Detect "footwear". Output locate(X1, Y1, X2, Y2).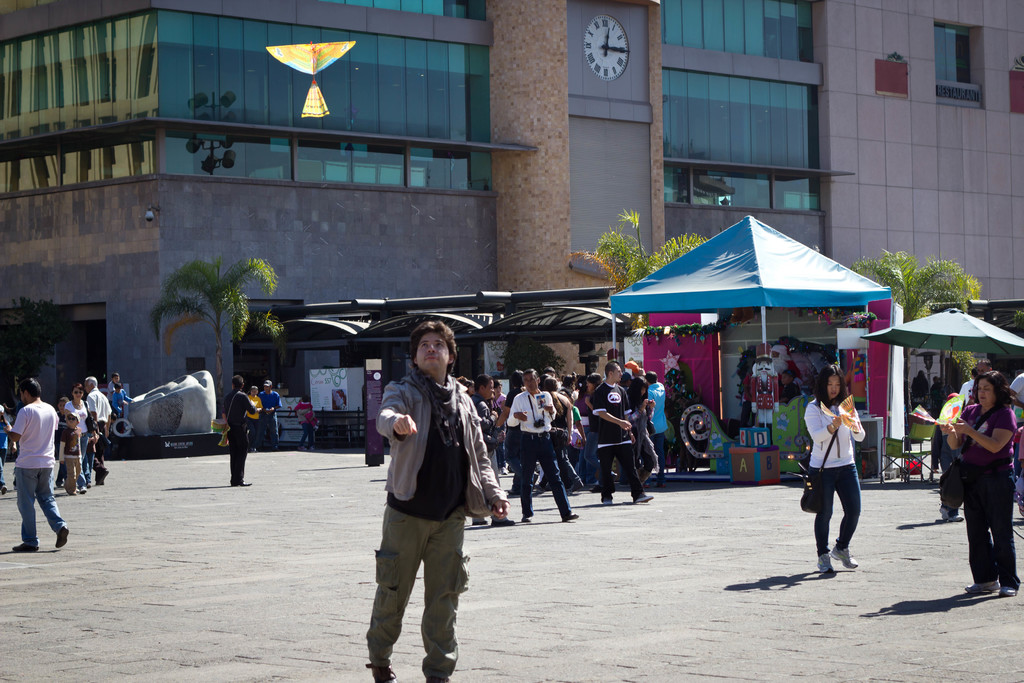
locate(53, 527, 71, 545).
